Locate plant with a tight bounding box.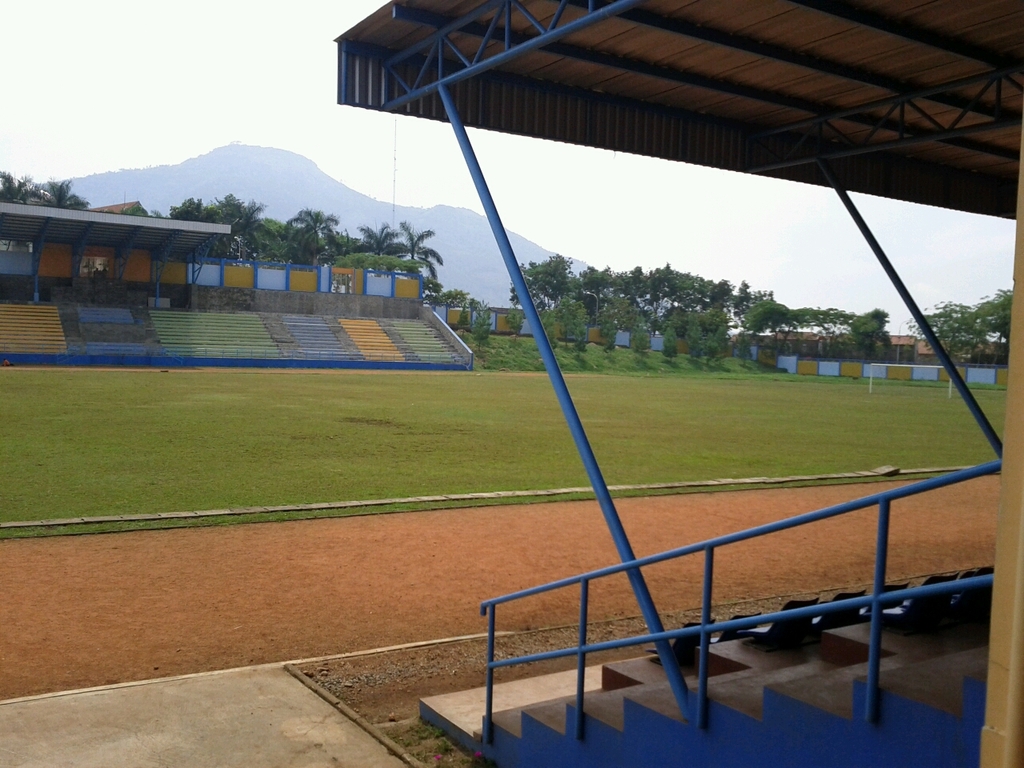
locate(657, 323, 681, 364).
